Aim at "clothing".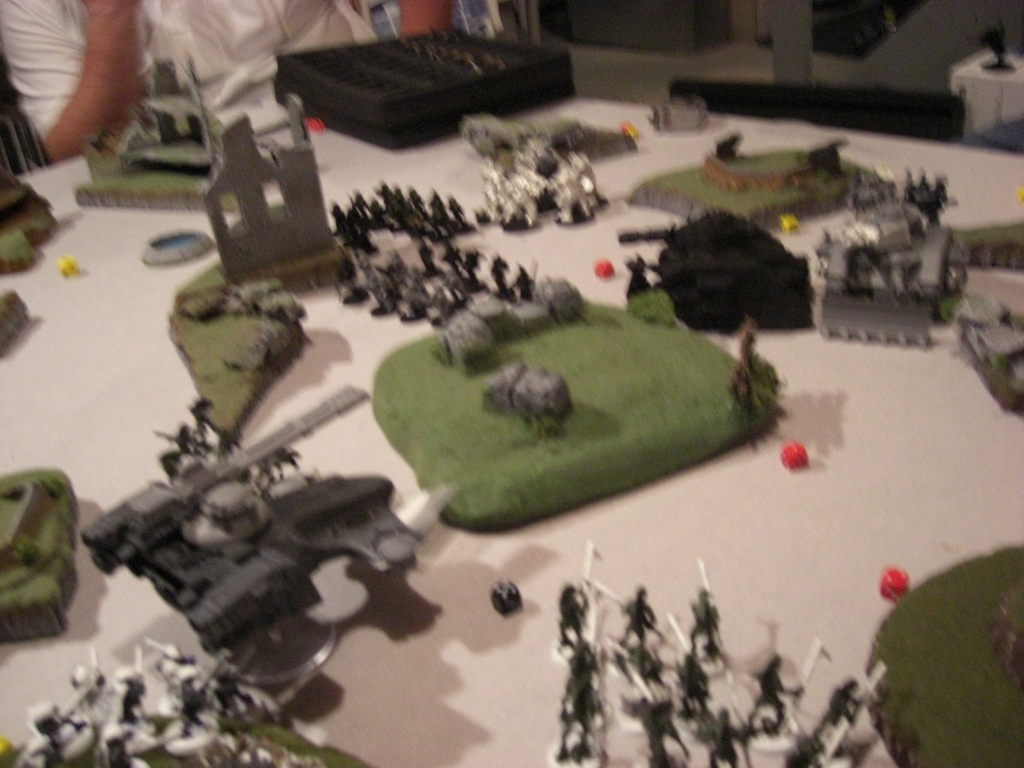
Aimed at 131 0 369 129.
